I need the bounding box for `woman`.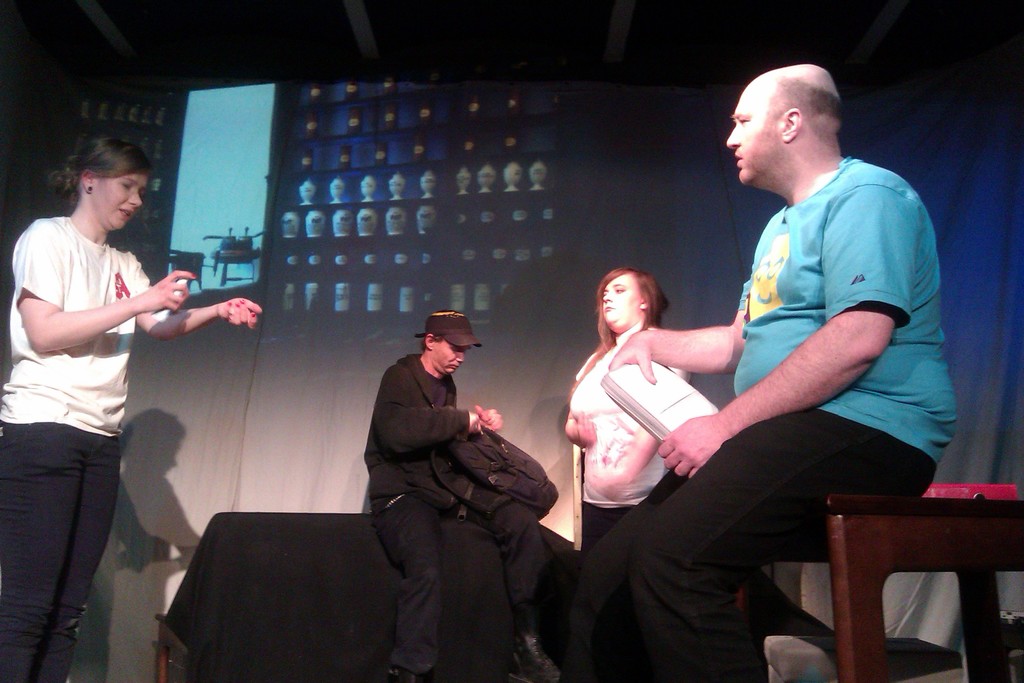
Here it is: left=0, top=135, right=265, bottom=682.
